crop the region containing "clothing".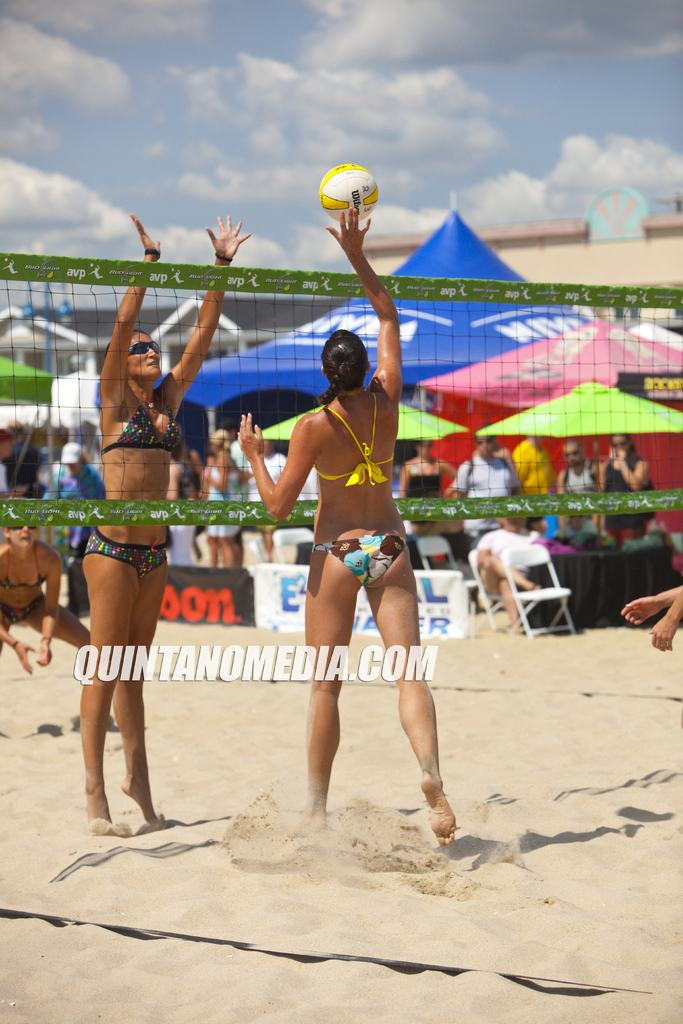
Crop region: 311, 385, 393, 485.
